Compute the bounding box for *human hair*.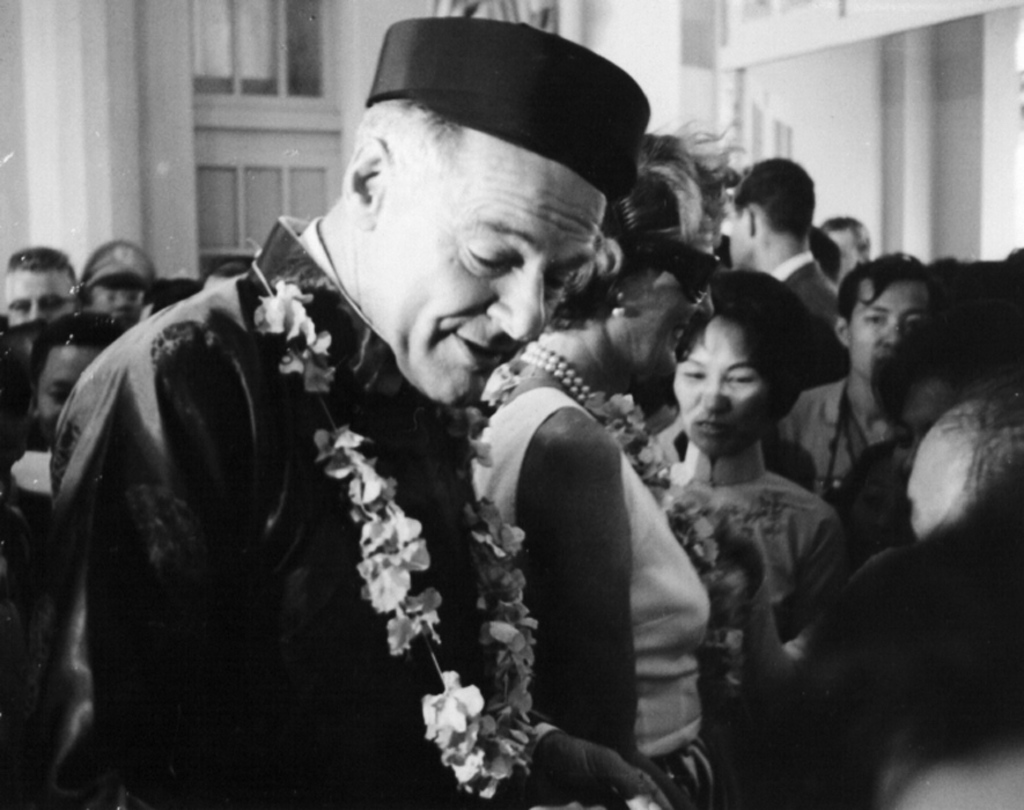
{"x1": 627, "y1": 133, "x2": 709, "y2": 209}.
